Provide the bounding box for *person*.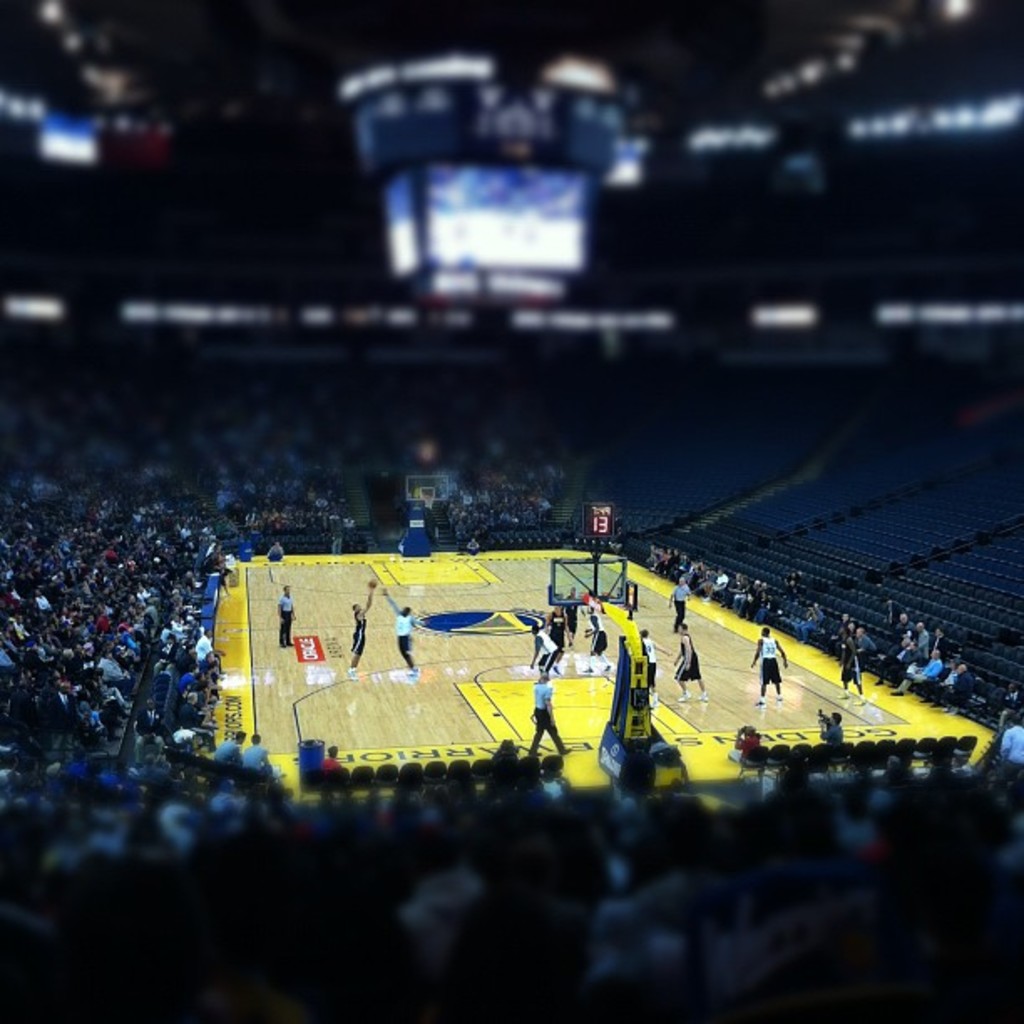
[388, 591, 418, 676].
